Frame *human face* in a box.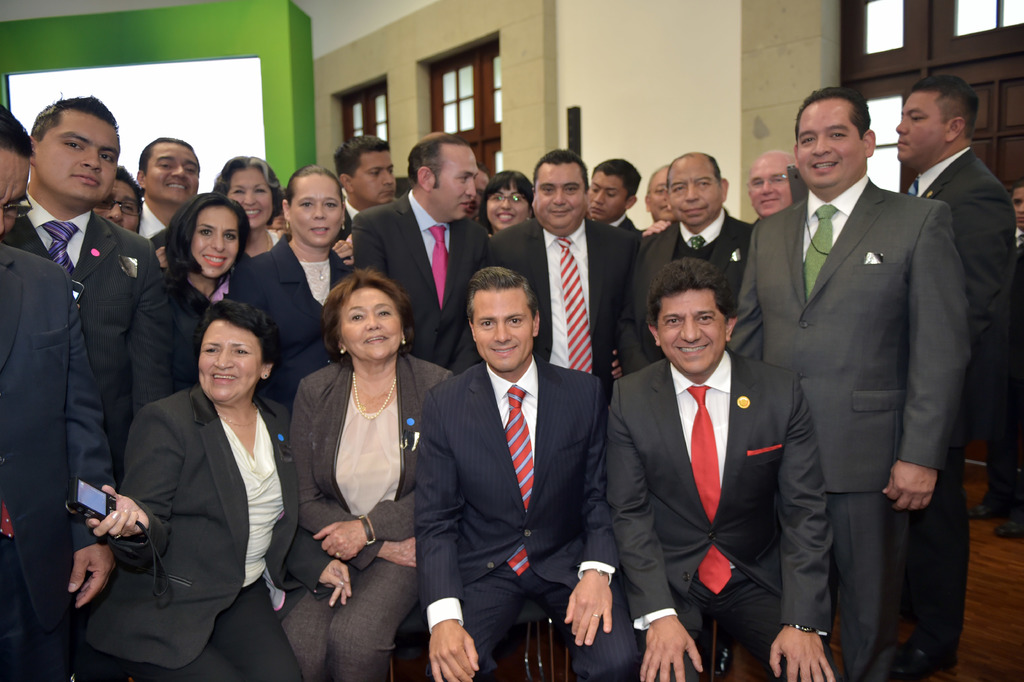
{"left": 650, "top": 172, "right": 668, "bottom": 219}.
